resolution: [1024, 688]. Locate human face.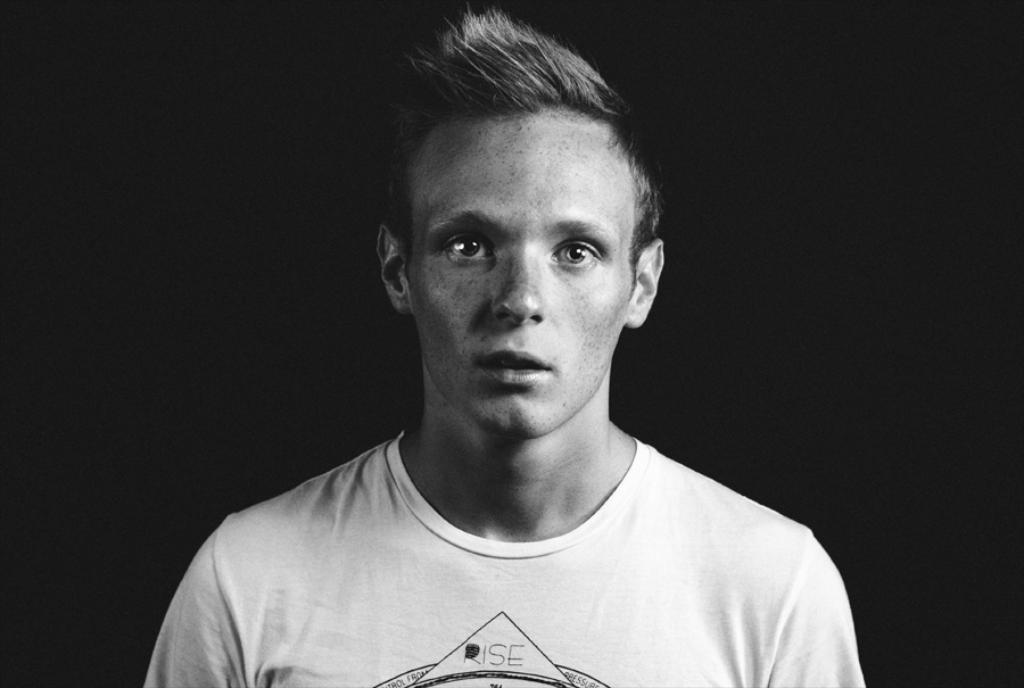
406,109,637,434.
